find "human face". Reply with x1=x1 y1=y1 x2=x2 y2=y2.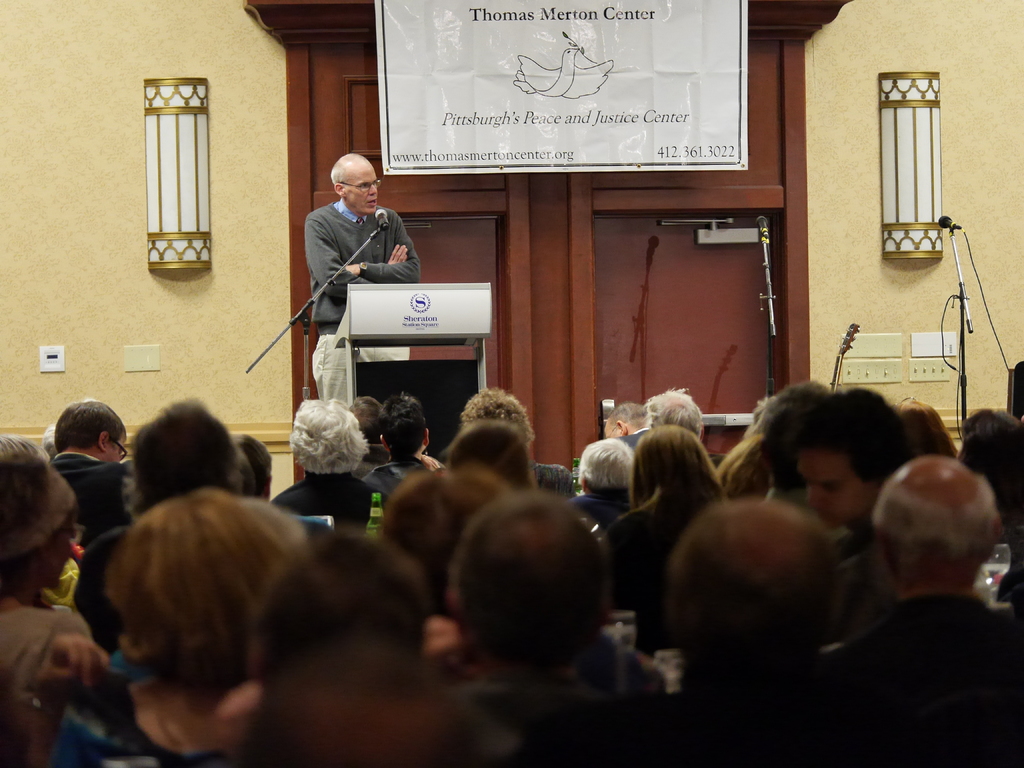
x1=795 y1=448 x2=872 y2=529.
